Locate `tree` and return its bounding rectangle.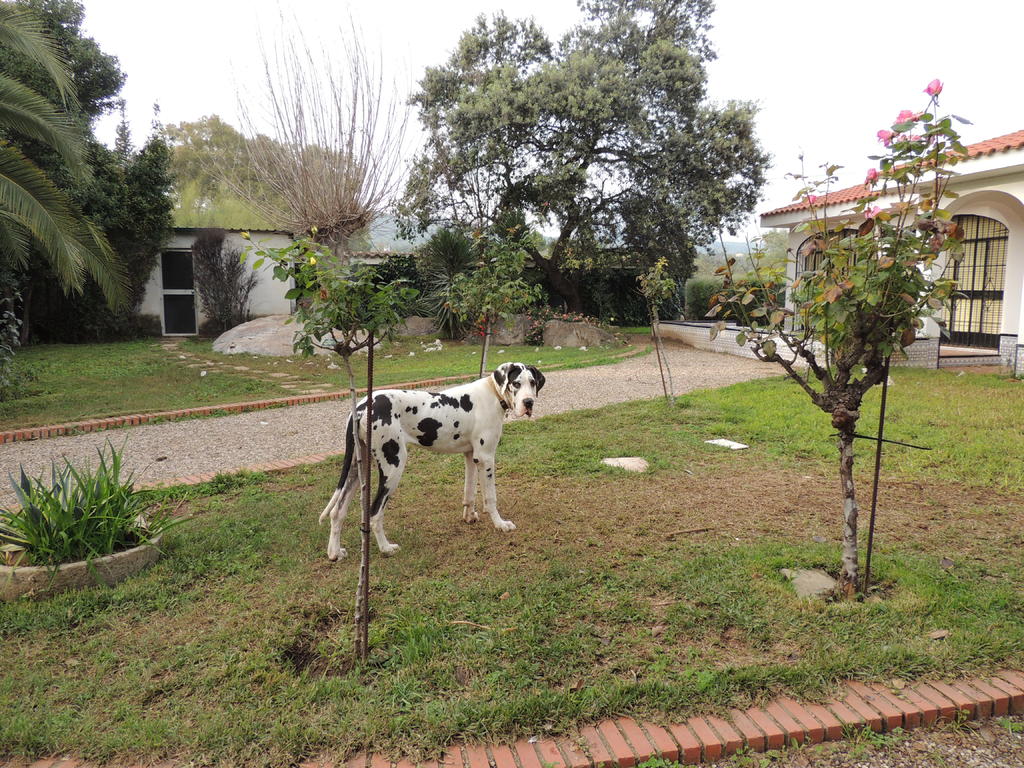
rect(167, 0, 426, 324).
